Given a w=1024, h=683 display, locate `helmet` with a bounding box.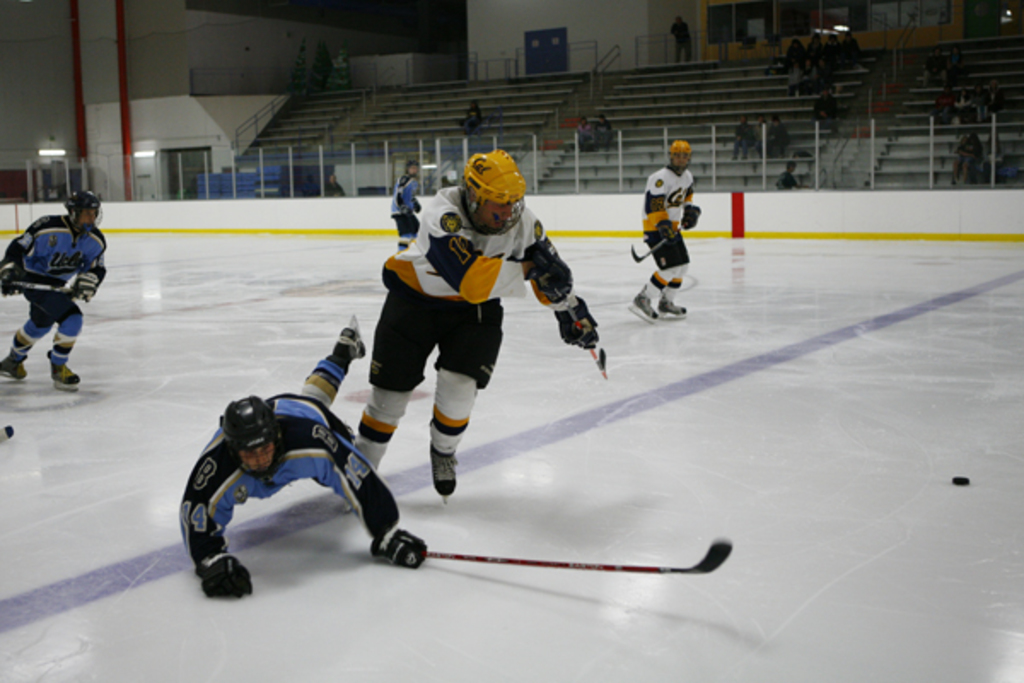
Located: select_region(58, 188, 108, 232).
